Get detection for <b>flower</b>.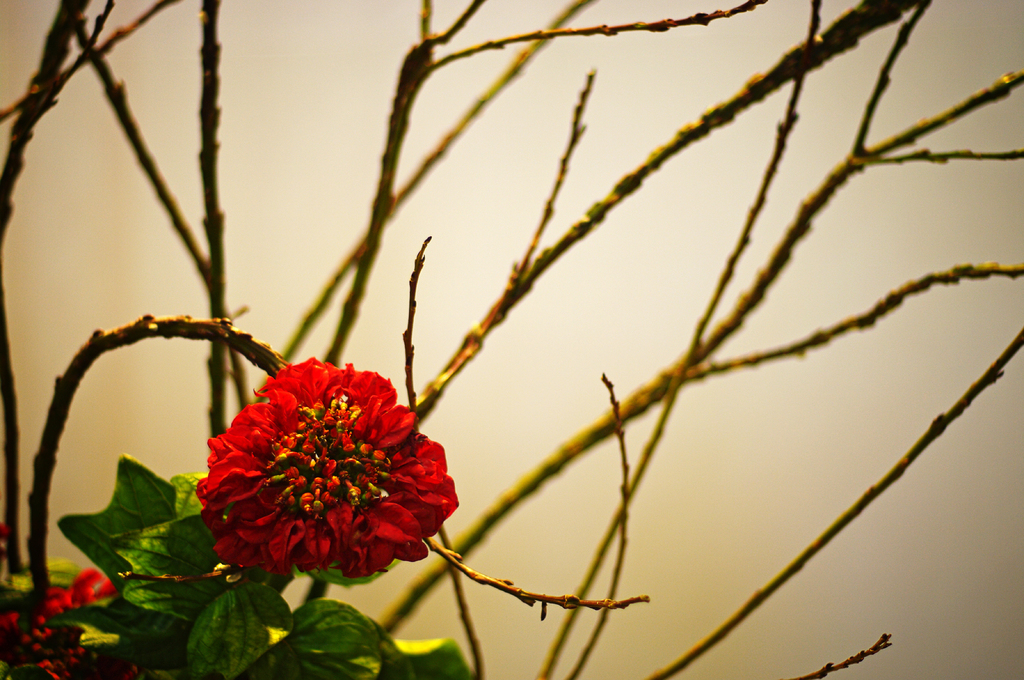
Detection: <box>198,357,450,602</box>.
